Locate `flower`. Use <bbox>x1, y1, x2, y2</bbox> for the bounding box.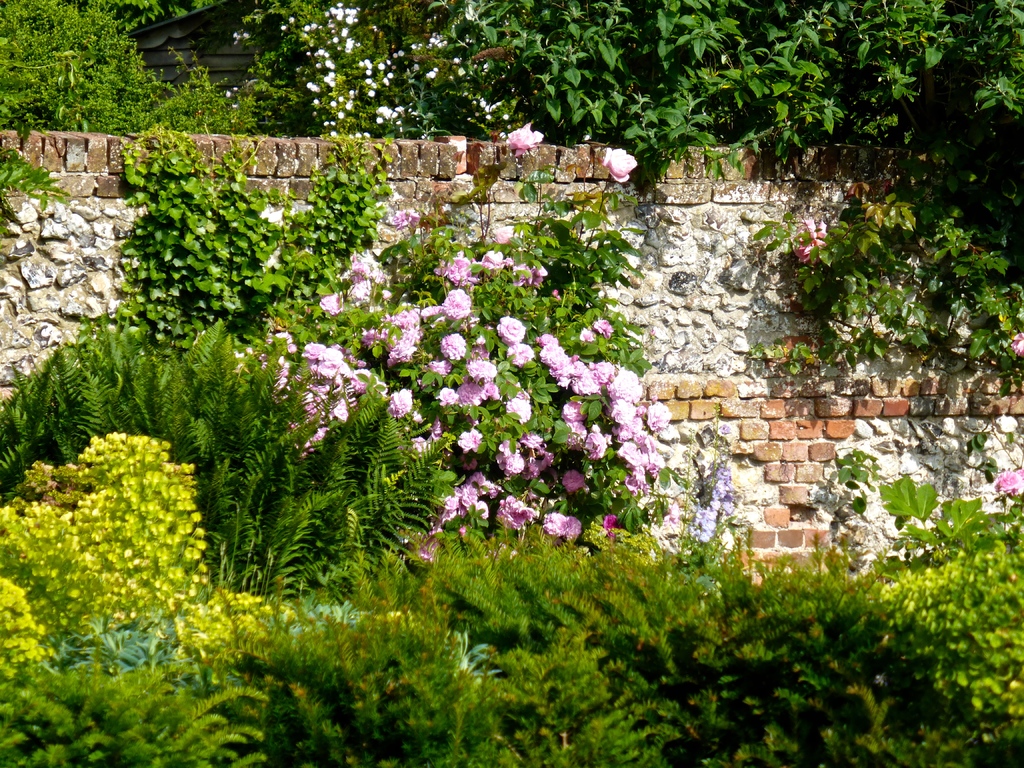
<bbox>225, 89, 234, 100</bbox>.
